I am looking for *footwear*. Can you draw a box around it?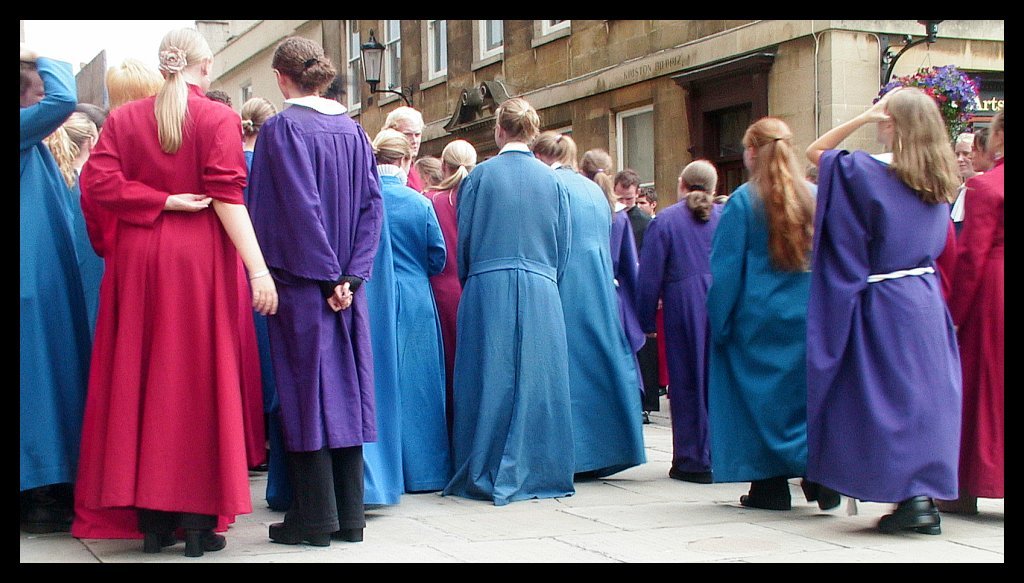
Sure, the bounding box is [793,479,848,516].
